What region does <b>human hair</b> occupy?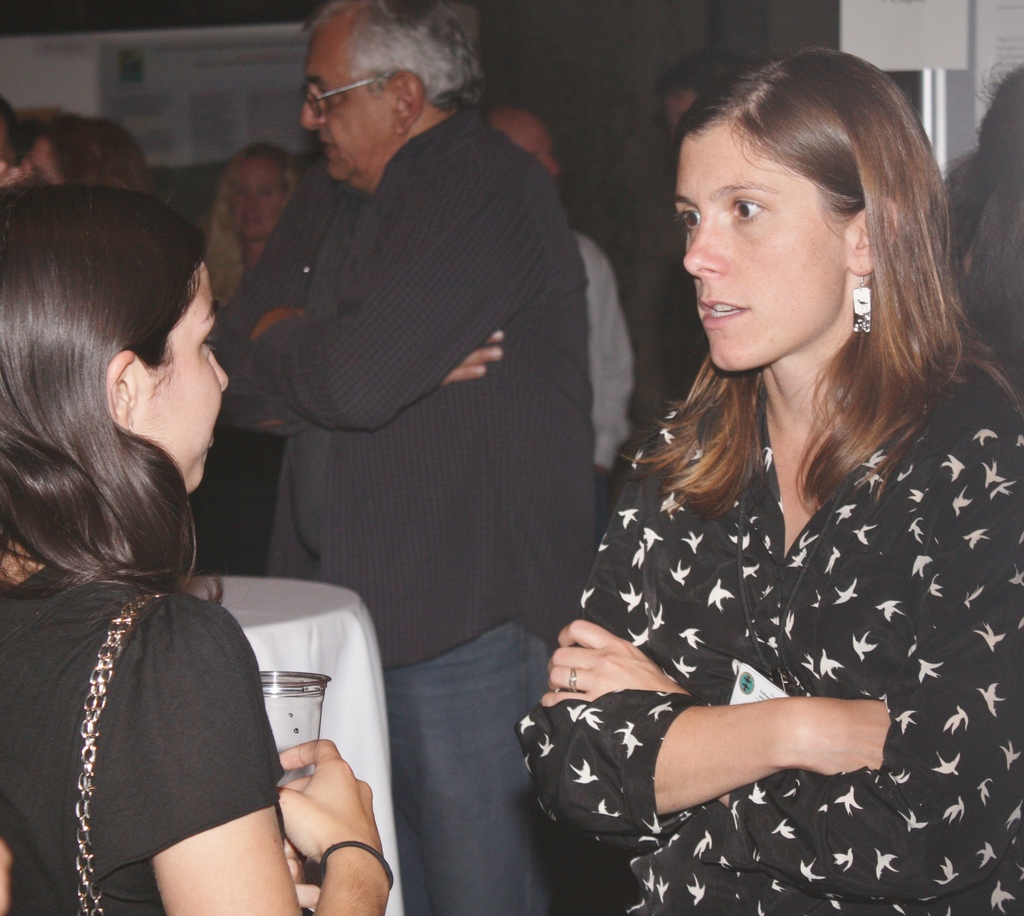
<box>204,142,302,316</box>.
